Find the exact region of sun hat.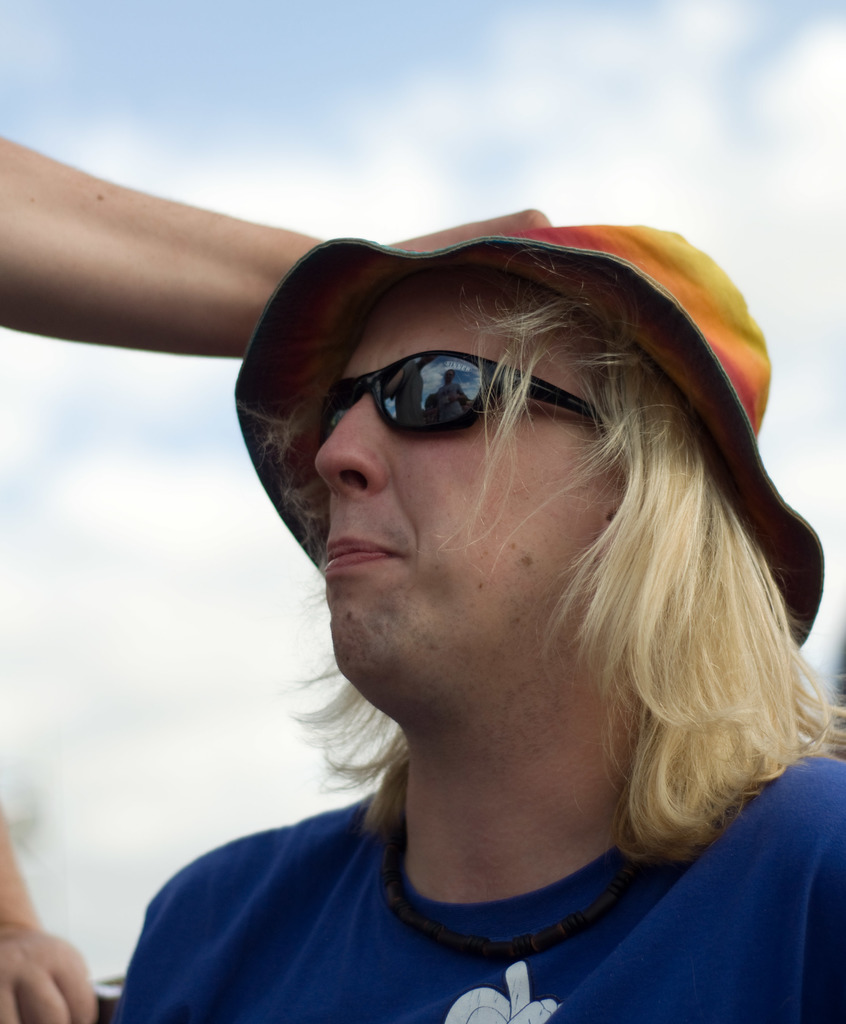
Exact region: Rect(232, 230, 830, 657).
